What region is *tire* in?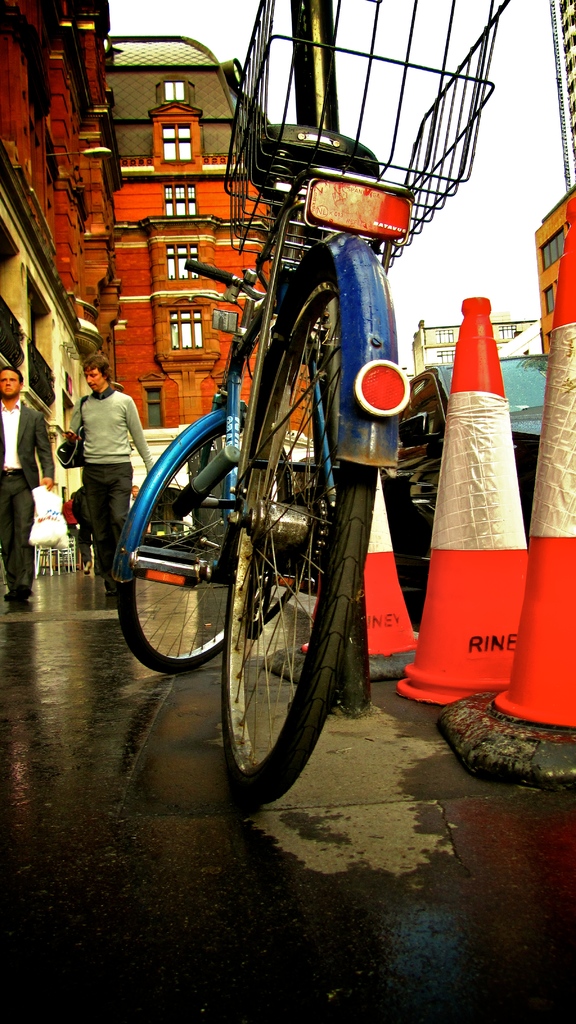
pyautogui.locateOnScreen(220, 260, 371, 810).
